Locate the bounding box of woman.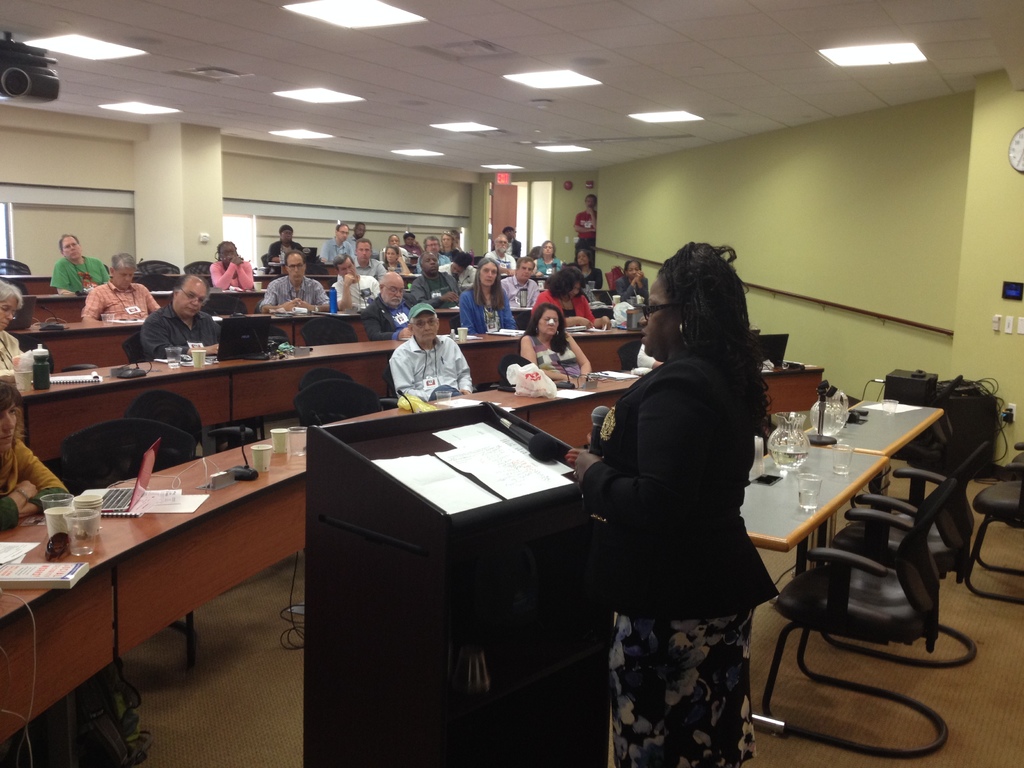
Bounding box: [454, 253, 517, 336].
